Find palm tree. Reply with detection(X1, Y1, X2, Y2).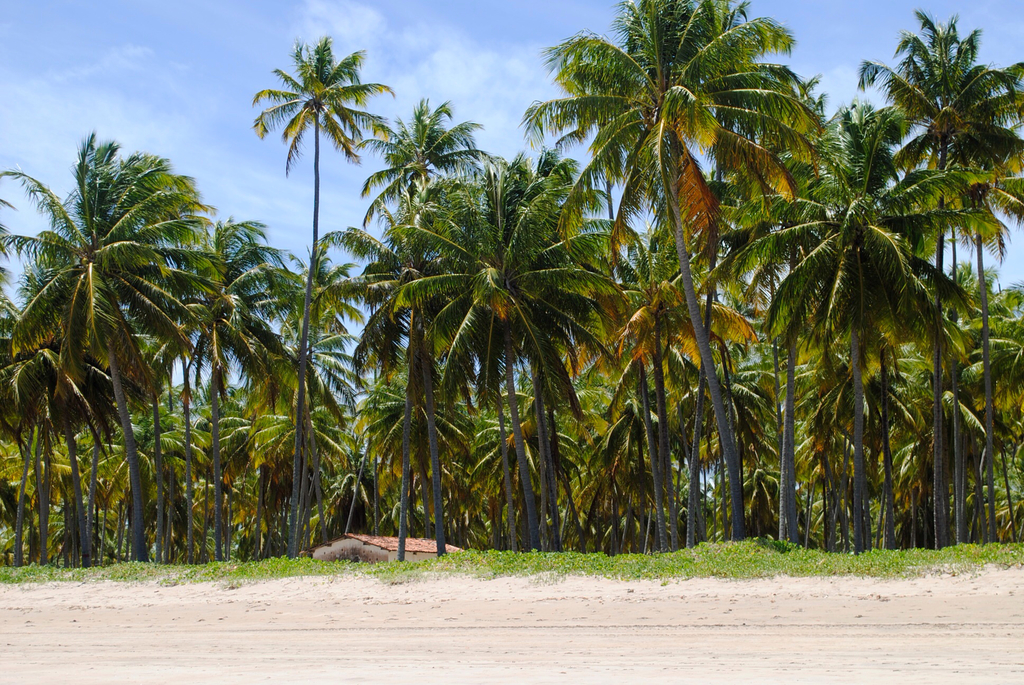
detection(356, 85, 489, 561).
